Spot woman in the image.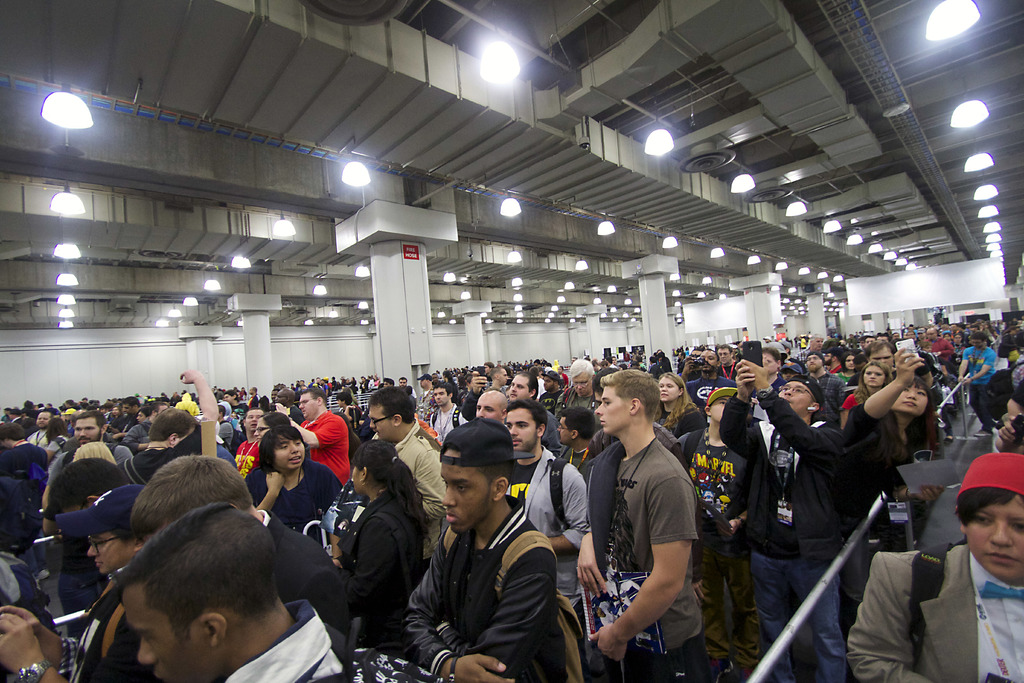
woman found at pyautogui.locateOnScreen(242, 423, 342, 540).
